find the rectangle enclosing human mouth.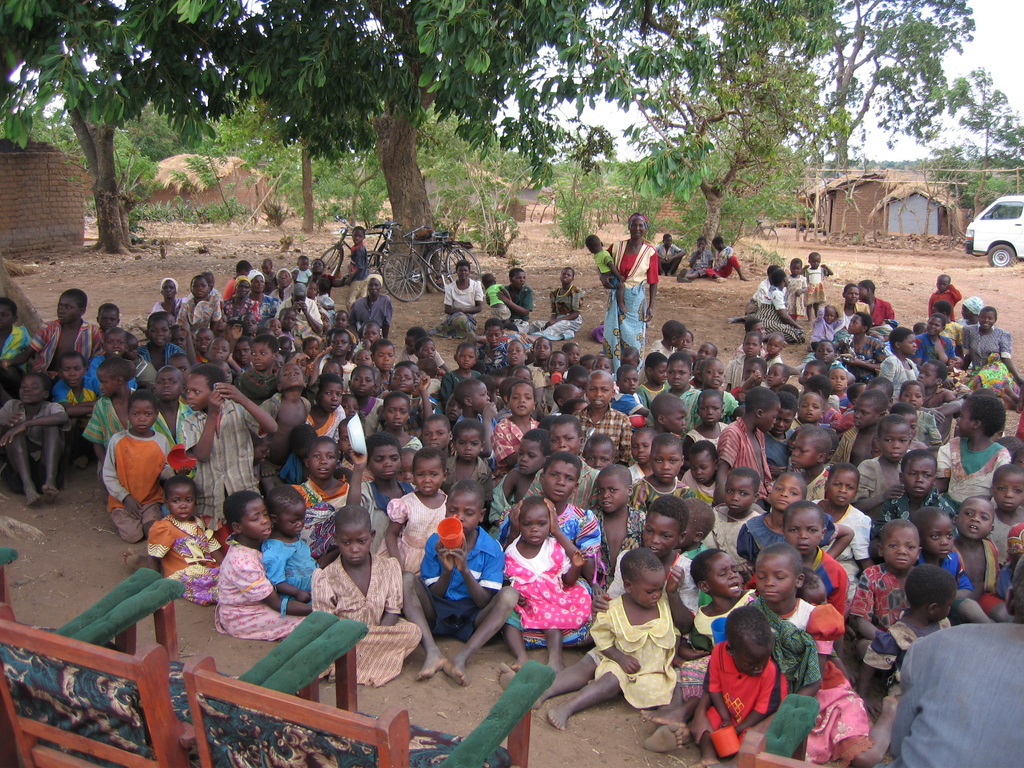
detection(262, 529, 269, 535).
